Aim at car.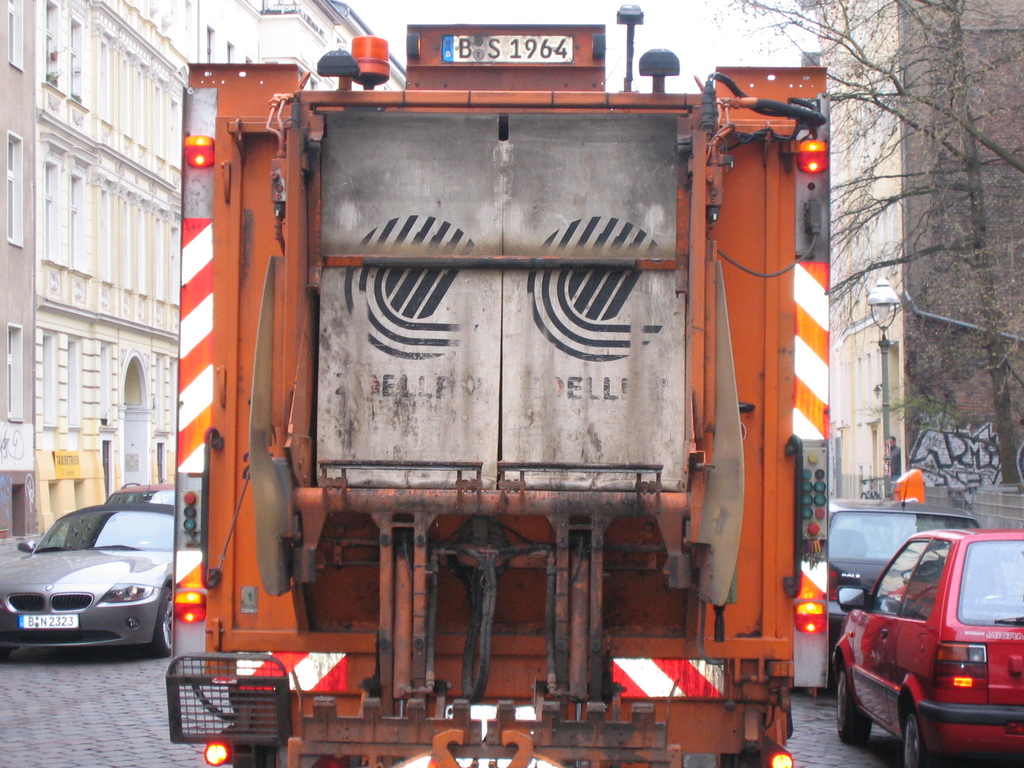
Aimed at <bbox>825, 521, 1023, 767</bbox>.
